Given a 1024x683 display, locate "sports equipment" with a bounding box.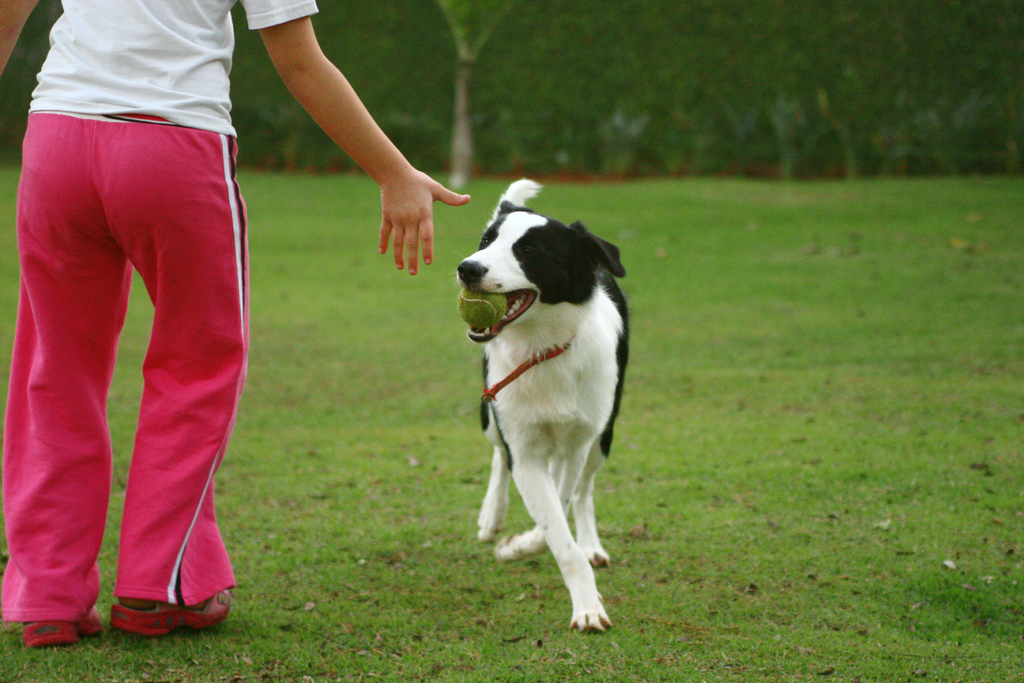
Located: detection(460, 288, 504, 328).
